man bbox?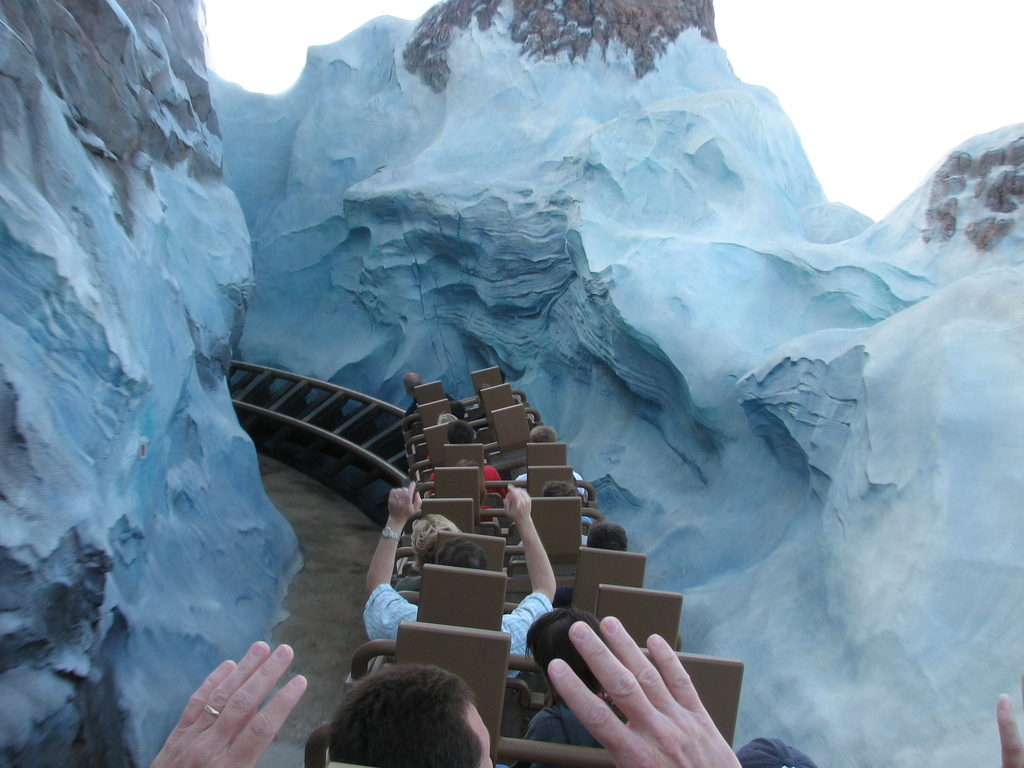
box(399, 371, 467, 428)
